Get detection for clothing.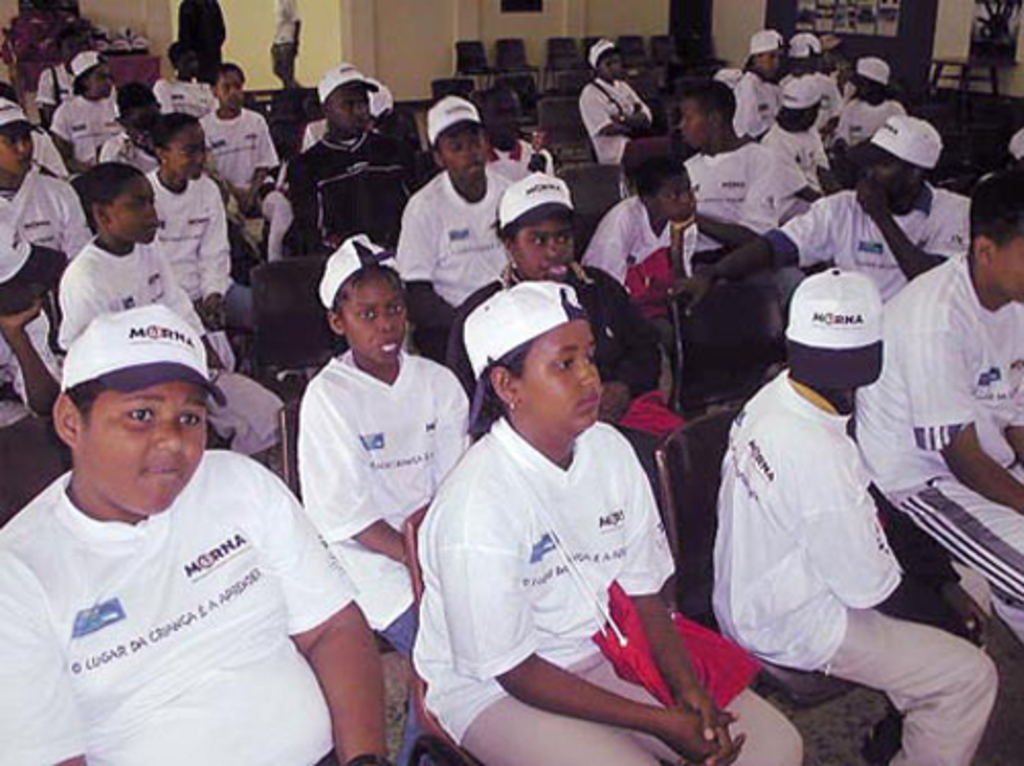
Detection: (0, 317, 61, 418).
